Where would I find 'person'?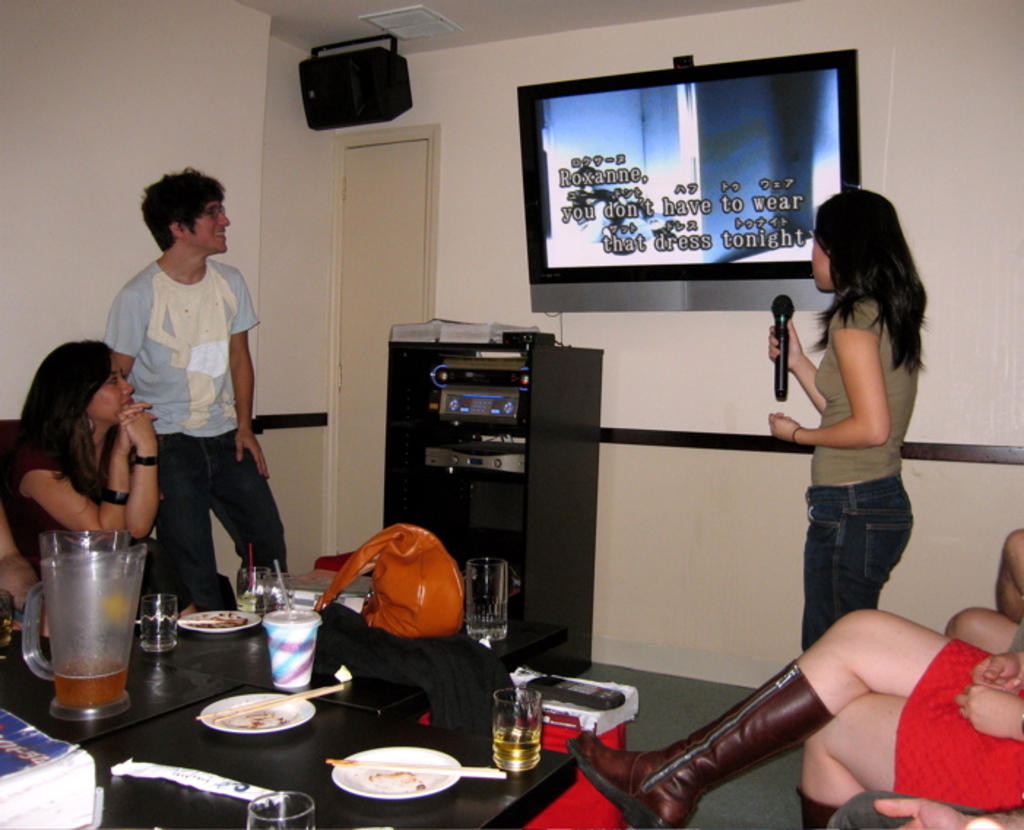
At box(99, 171, 289, 609).
